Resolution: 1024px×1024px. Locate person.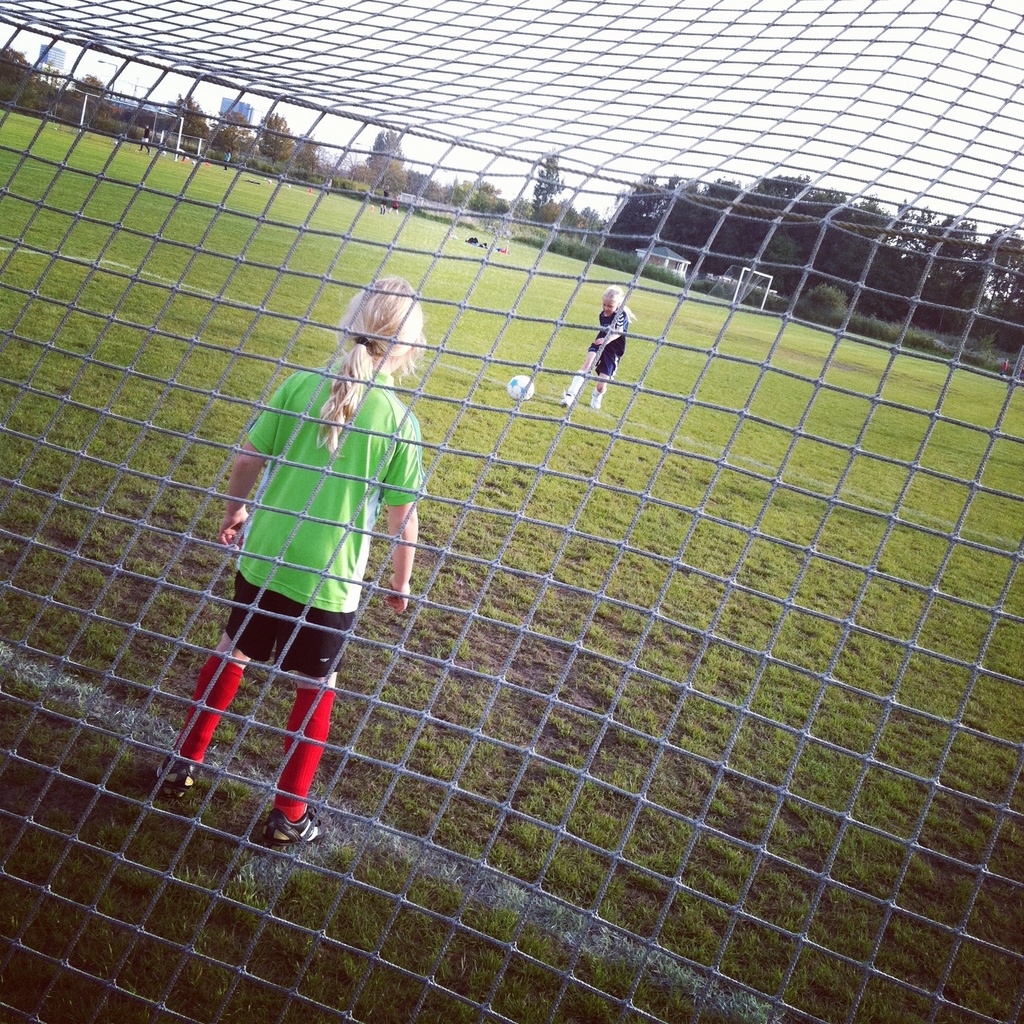
<box>375,180,389,216</box>.
